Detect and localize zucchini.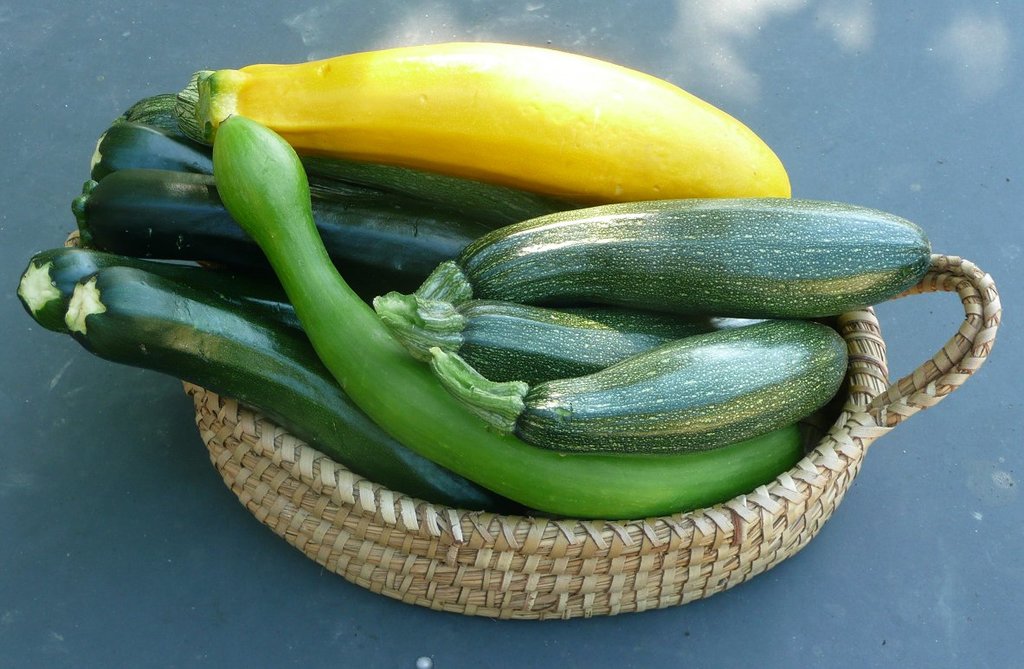
Localized at BBox(408, 190, 936, 325).
